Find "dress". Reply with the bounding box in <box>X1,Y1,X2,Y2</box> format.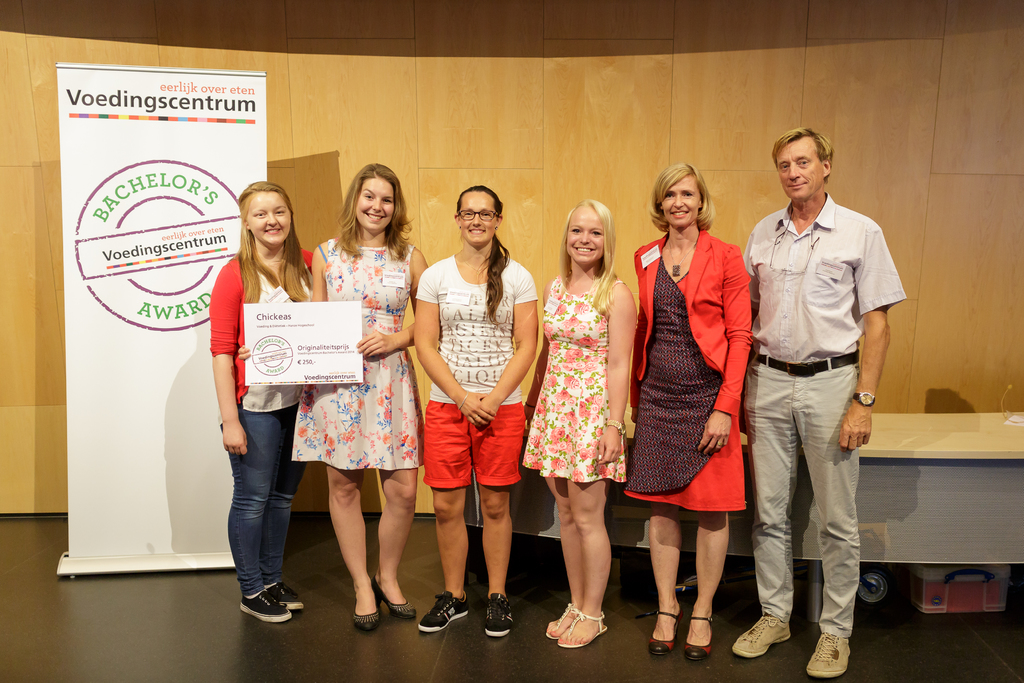
<box>620,261,749,513</box>.
